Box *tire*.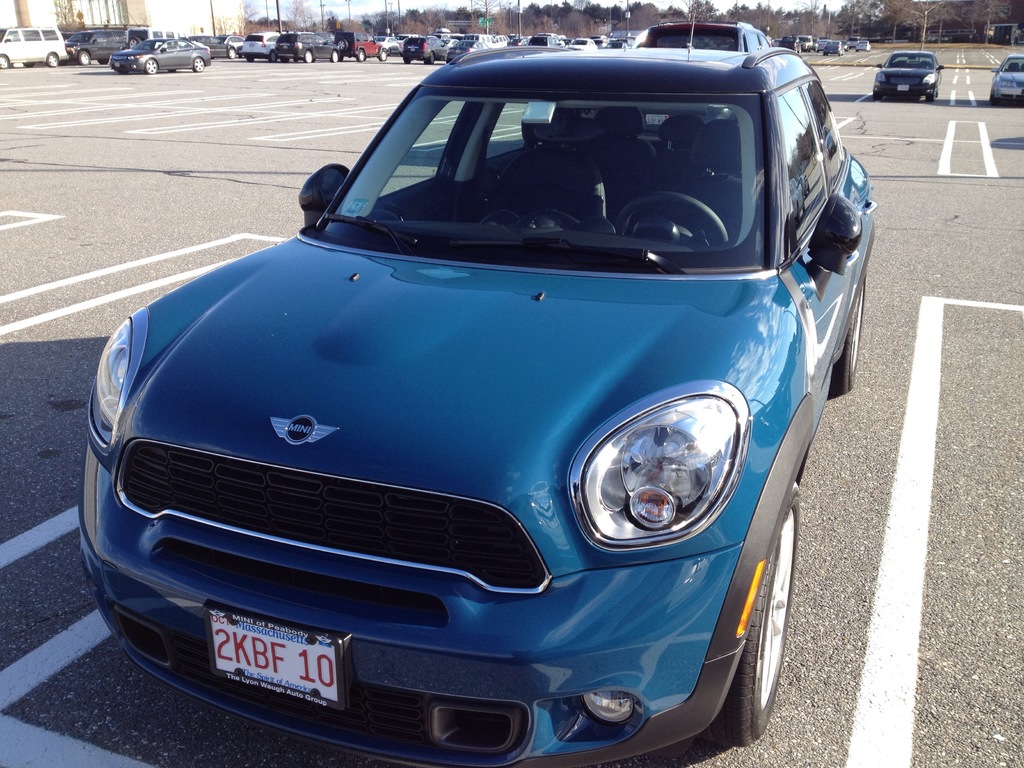
bbox(125, 35, 141, 49).
